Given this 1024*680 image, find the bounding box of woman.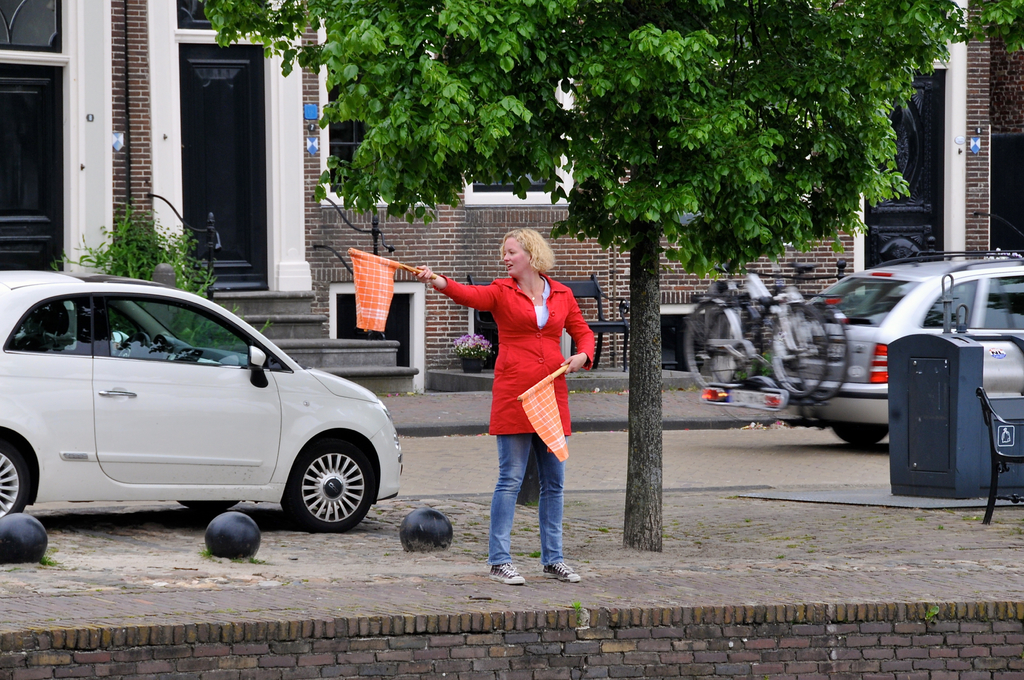
x1=414, y1=227, x2=598, y2=587.
